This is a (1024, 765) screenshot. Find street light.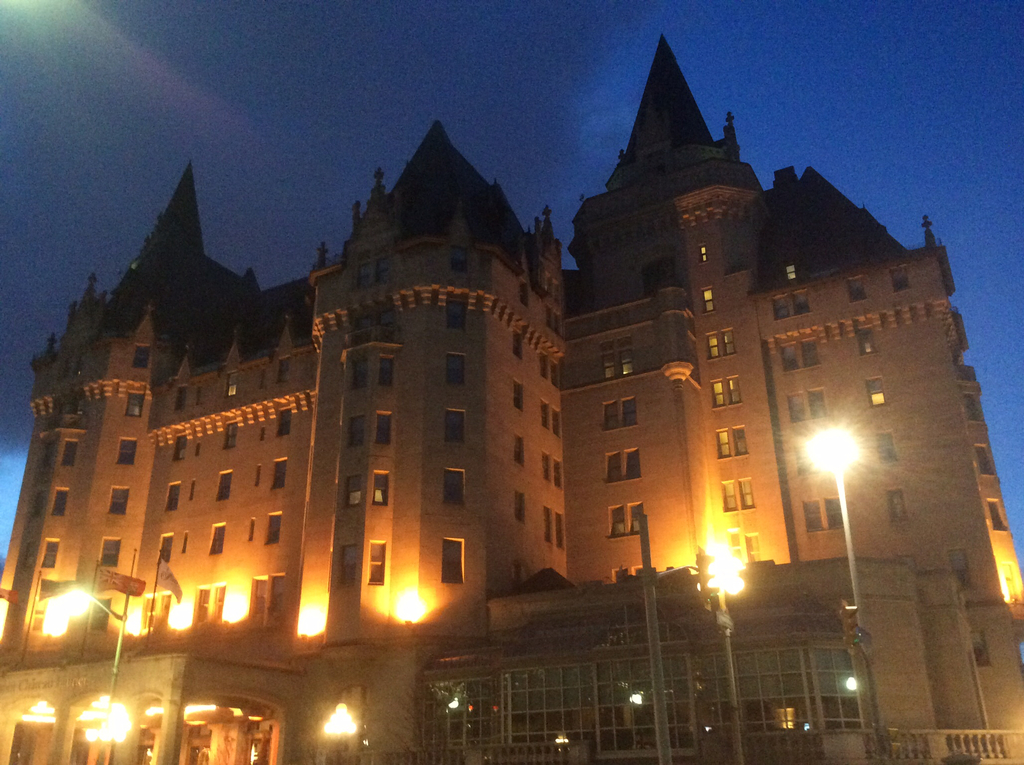
Bounding box: (x1=703, y1=557, x2=739, y2=764).
